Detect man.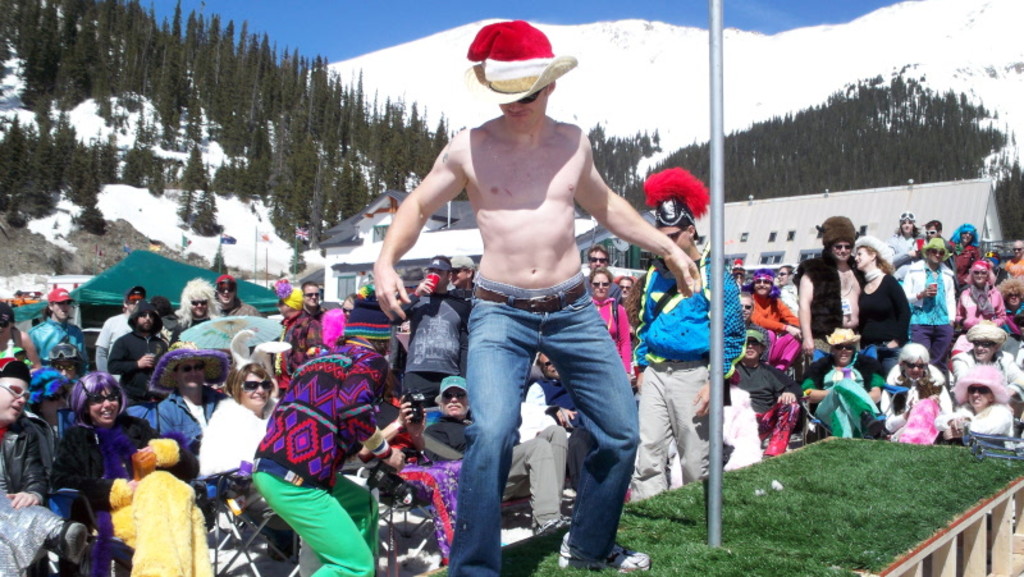
Detected at <box>960,315,1023,402</box>.
